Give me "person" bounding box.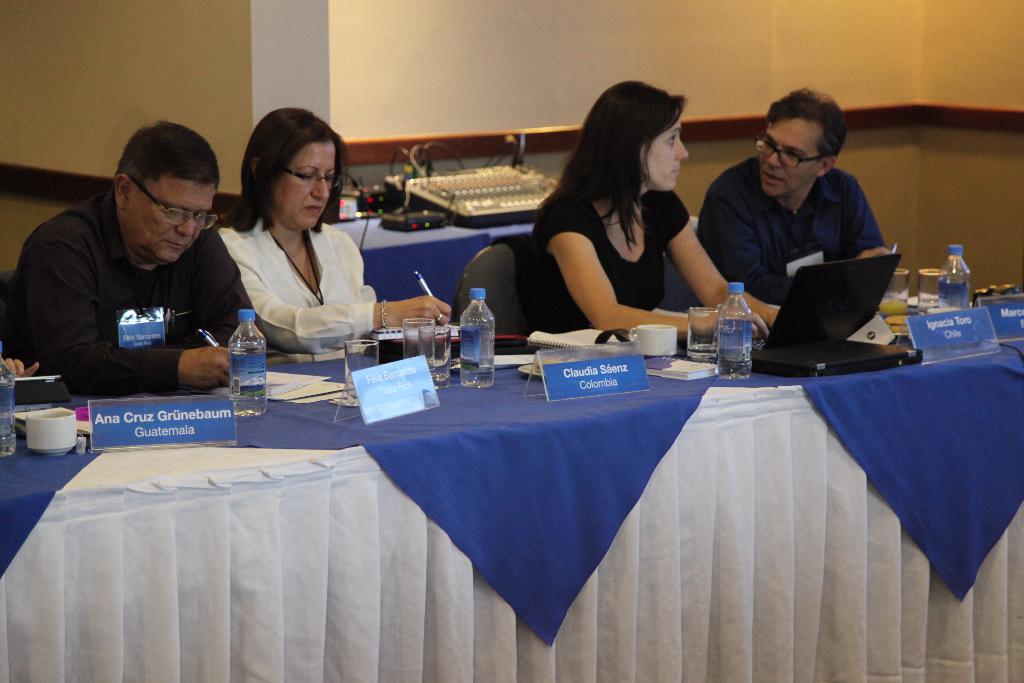
detection(220, 114, 453, 344).
